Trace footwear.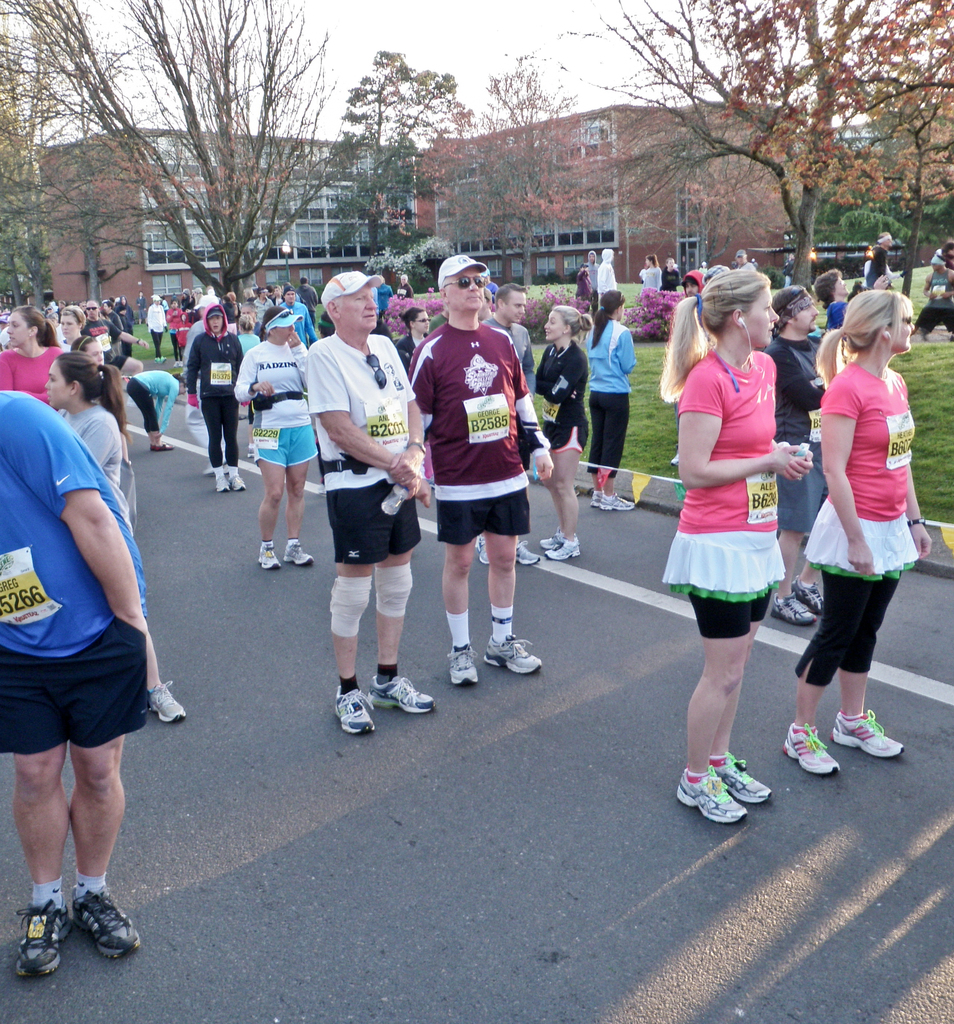
Traced to rect(774, 590, 816, 628).
